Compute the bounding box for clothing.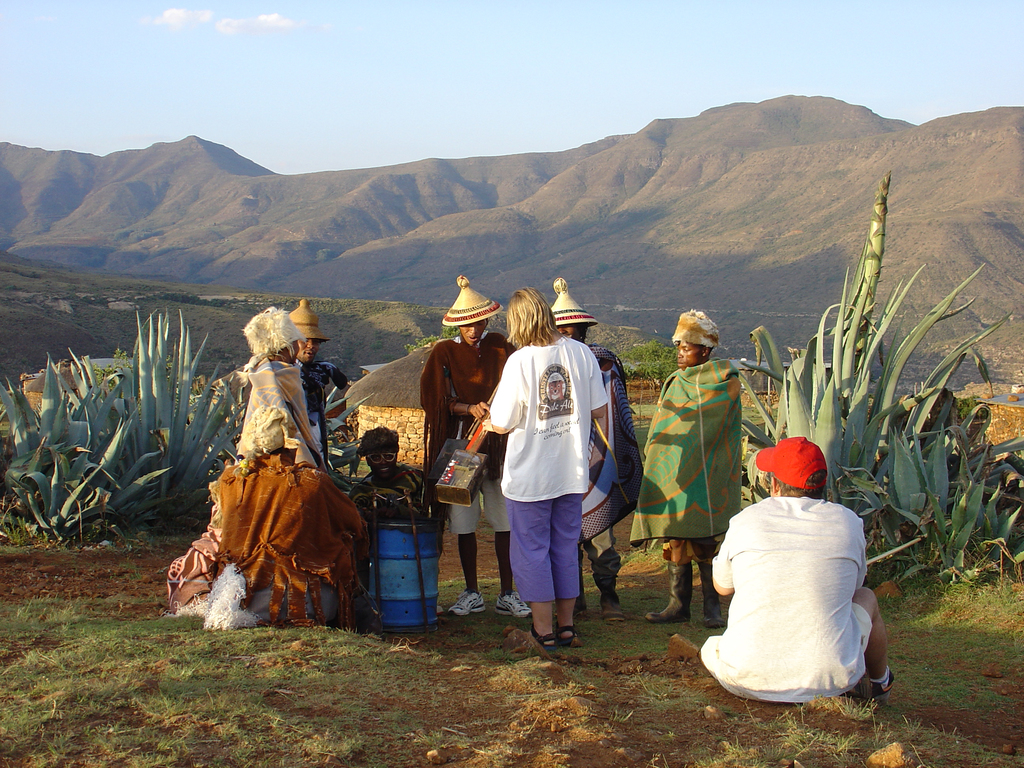
707, 479, 888, 690.
